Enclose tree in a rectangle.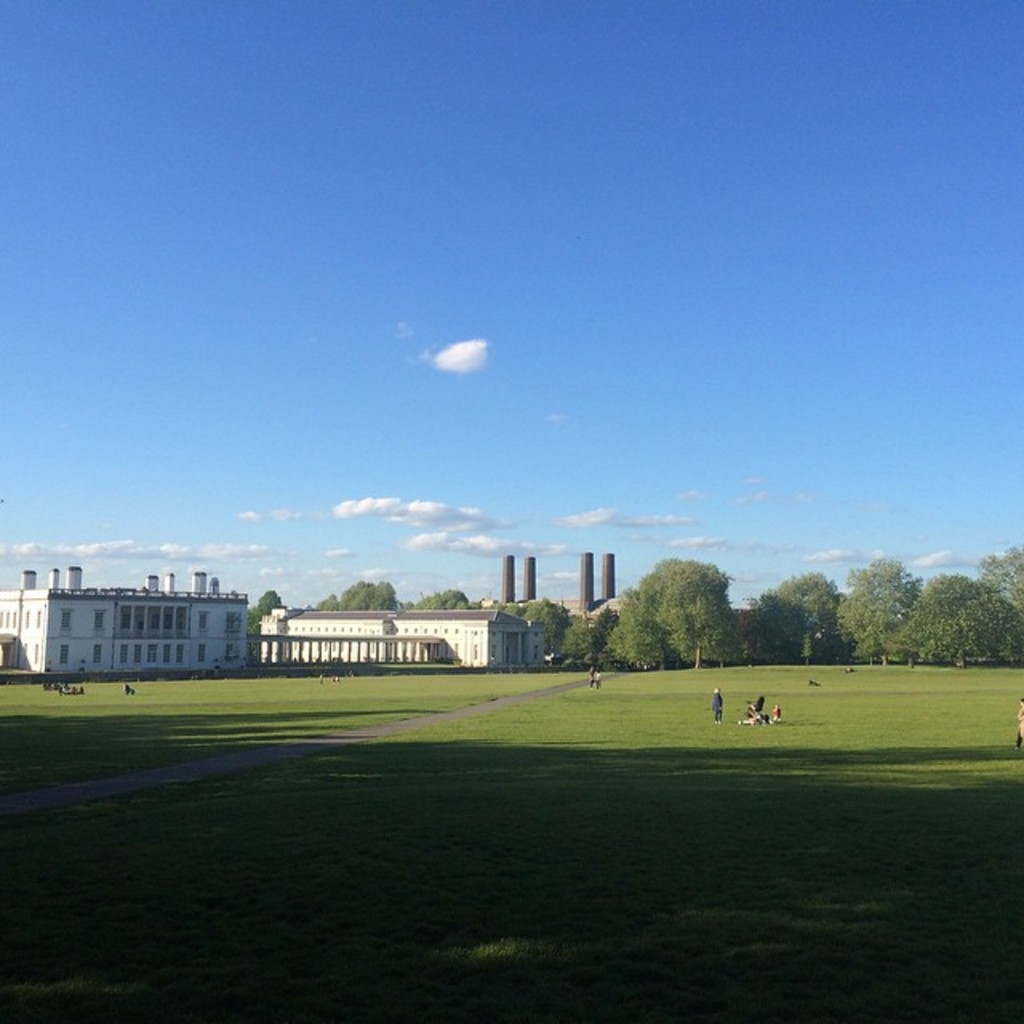
{"left": 506, "top": 590, "right": 578, "bottom": 658}.
